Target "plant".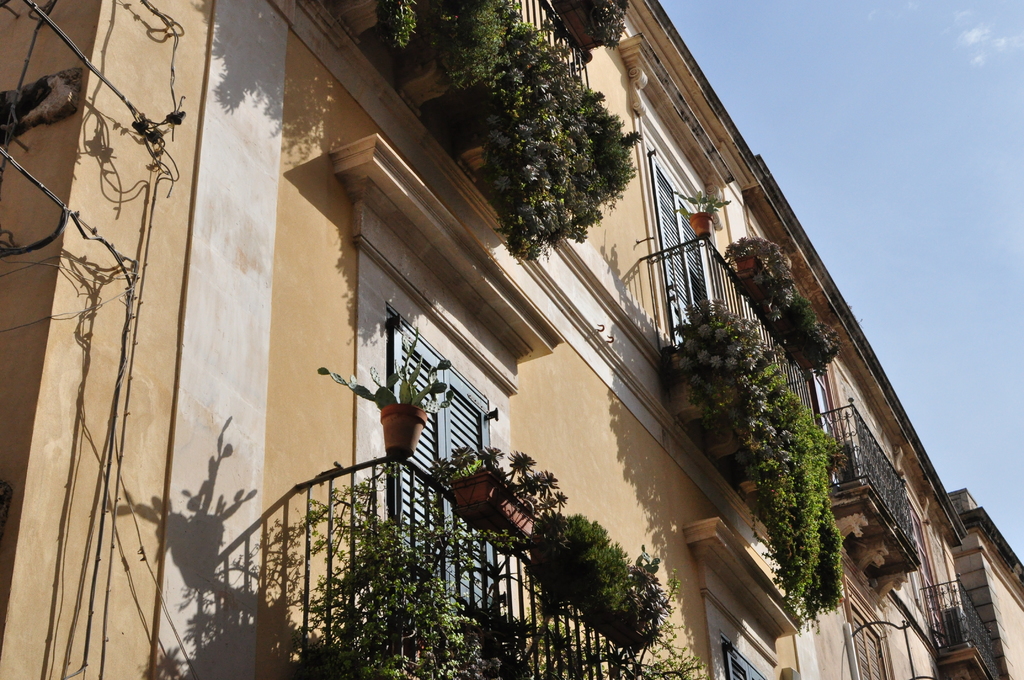
Target region: pyautogui.locateOnScreen(317, 323, 463, 405).
